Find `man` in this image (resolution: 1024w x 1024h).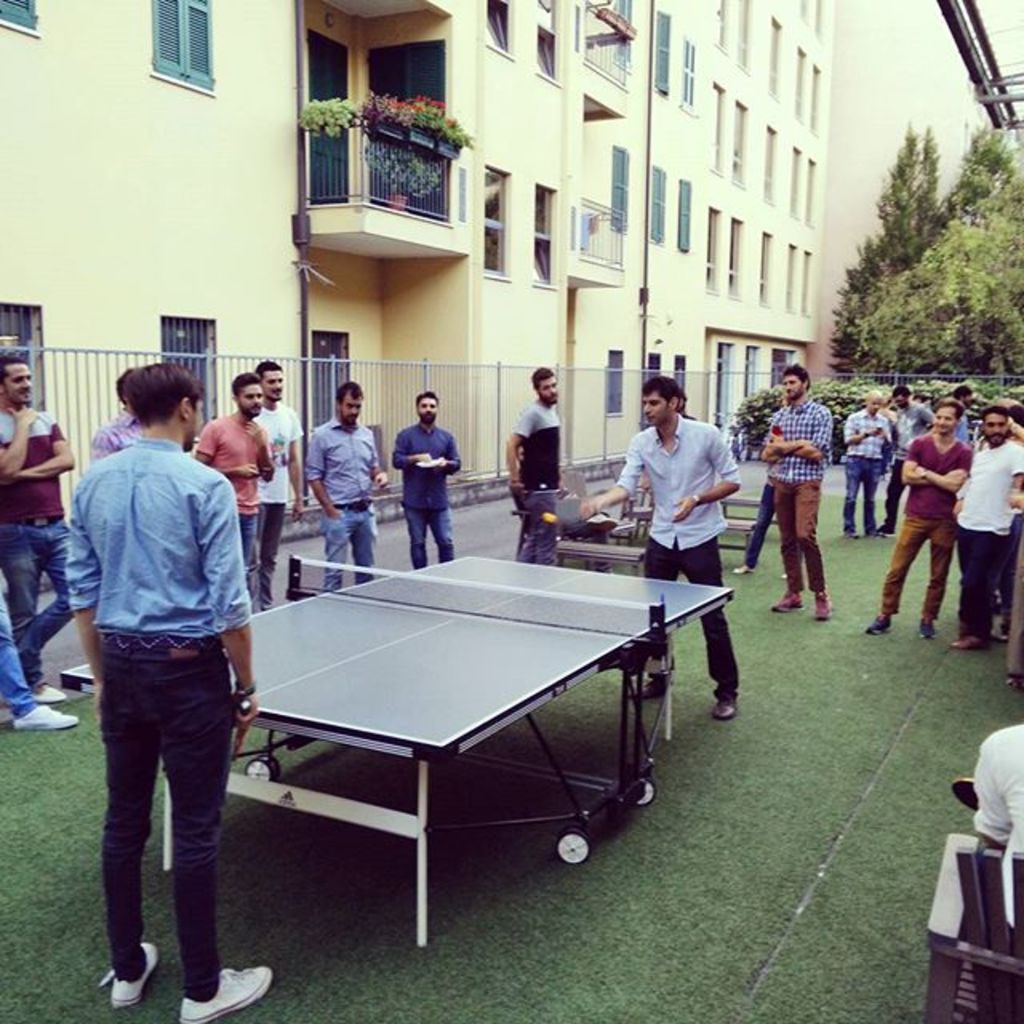
(66,344,272,982).
